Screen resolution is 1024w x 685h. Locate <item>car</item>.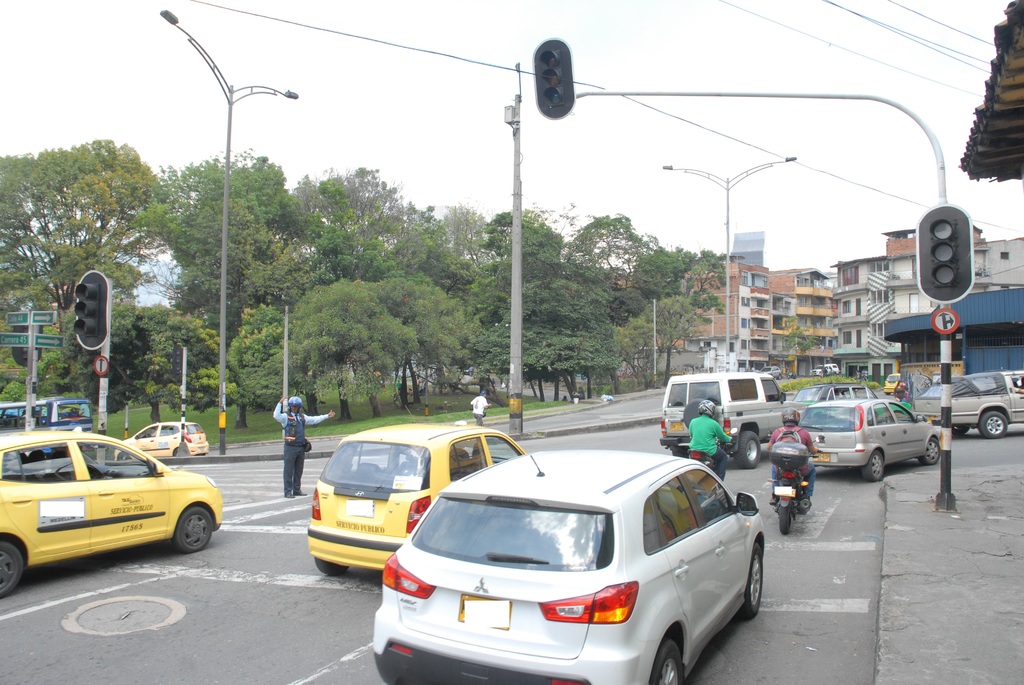
<region>346, 455, 764, 683</region>.
